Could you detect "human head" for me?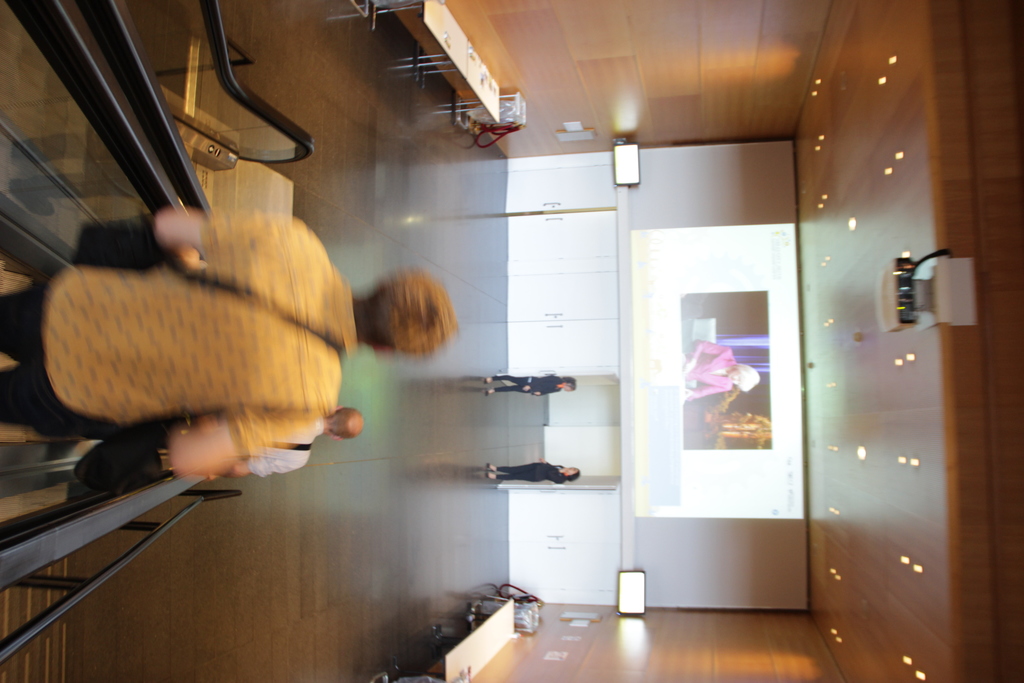
Detection result: 724,362,761,396.
